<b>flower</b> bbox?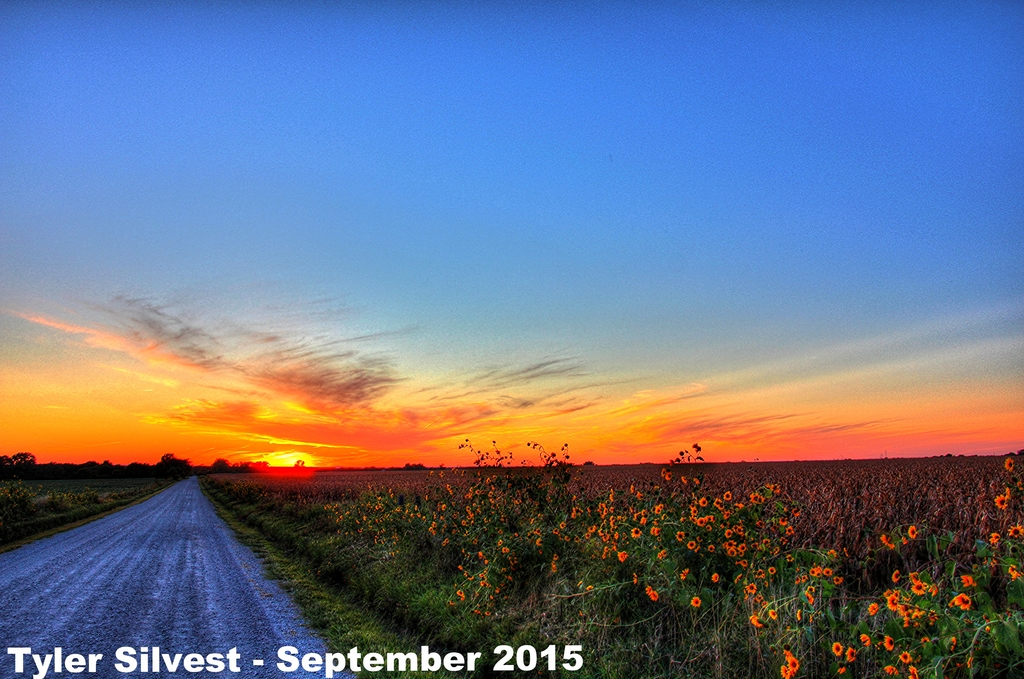
l=719, t=490, r=728, b=499
